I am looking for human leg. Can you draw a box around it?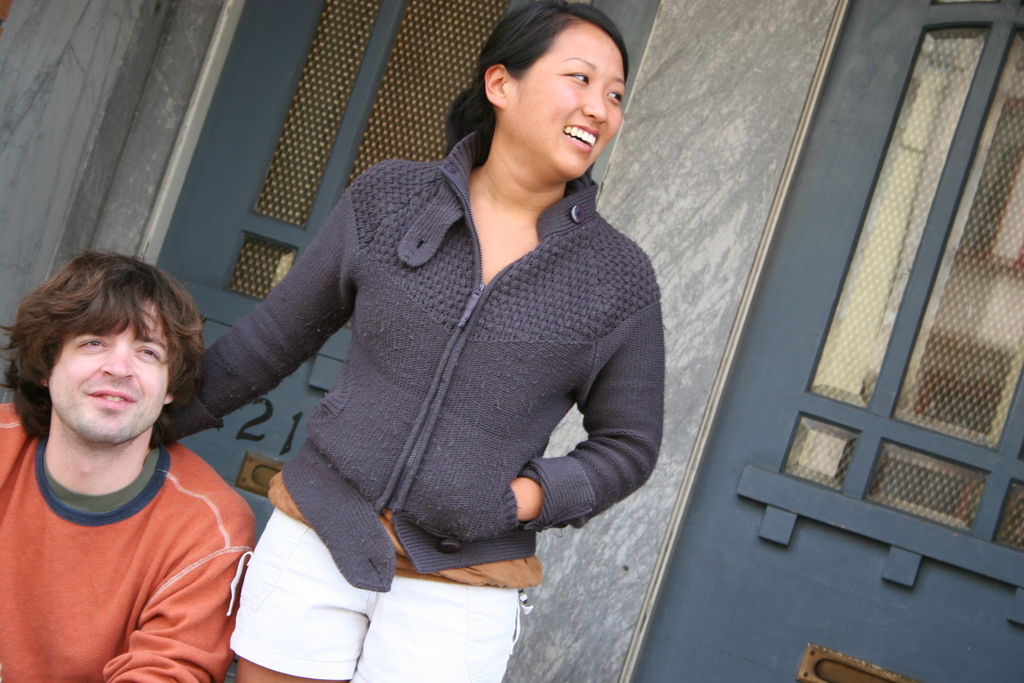
Sure, the bounding box is bbox(228, 519, 374, 682).
